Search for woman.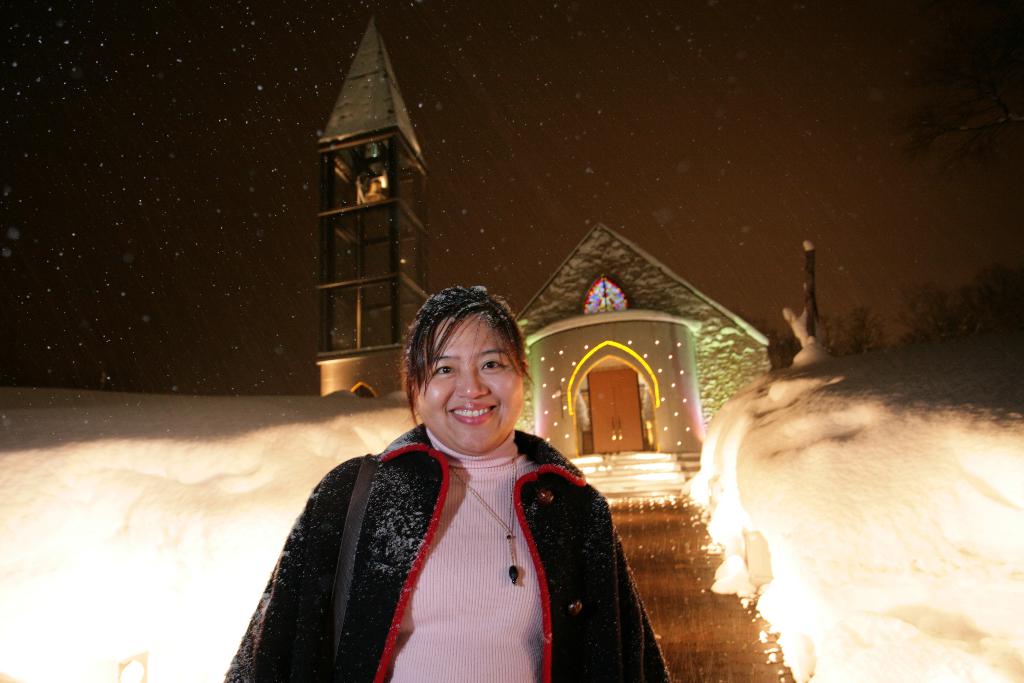
Found at Rect(221, 284, 684, 682).
